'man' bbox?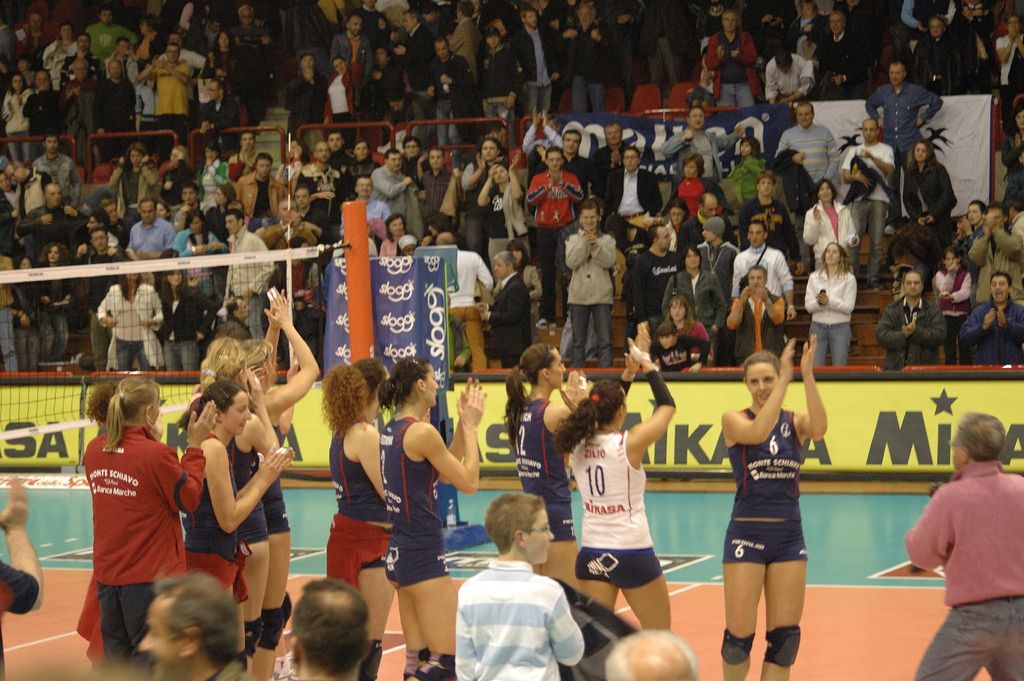
rect(158, 143, 195, 232)
